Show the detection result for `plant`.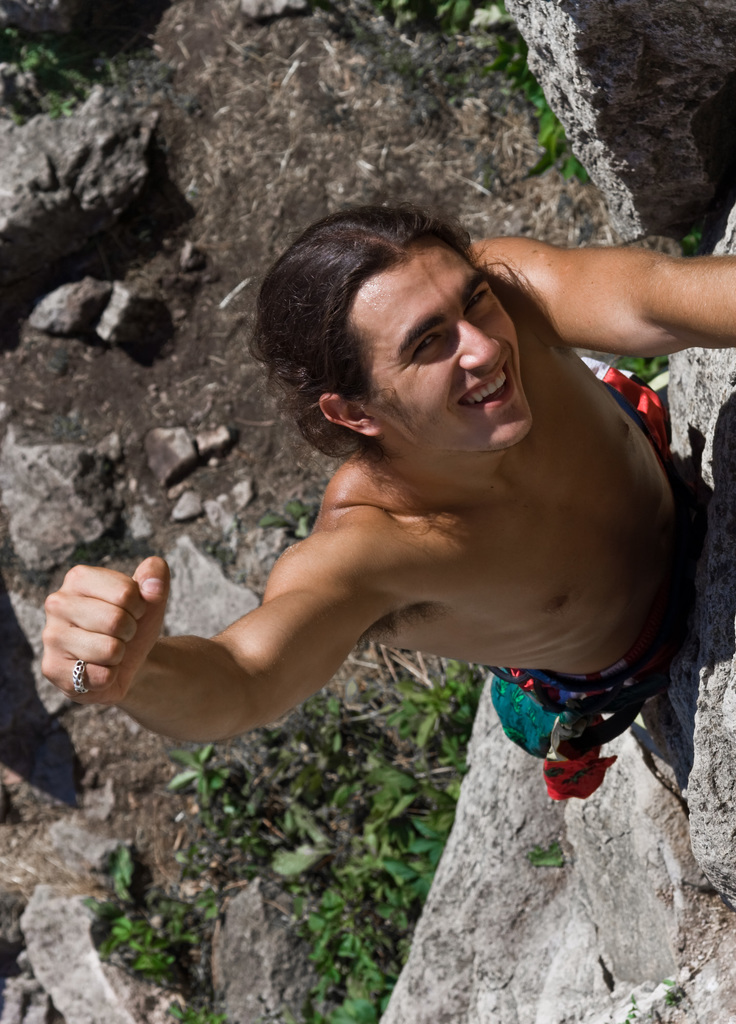
crop(525, 842, 594, 877).
